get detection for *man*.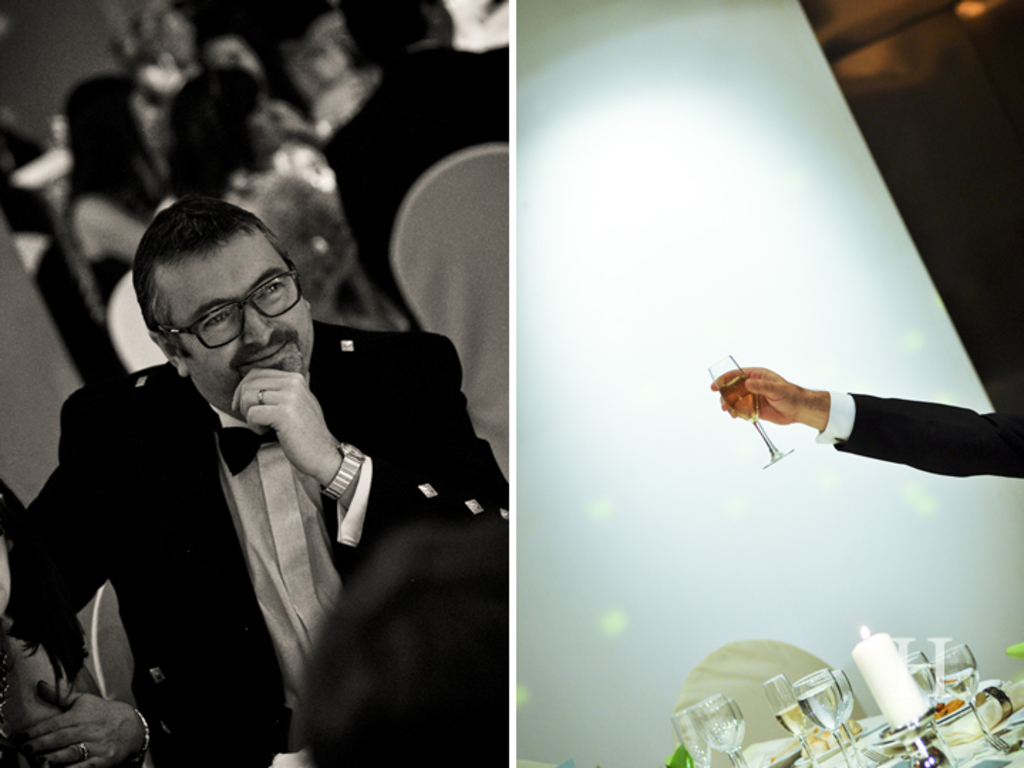
Detection: [left=327, top=0, right=508, bottom=337].
